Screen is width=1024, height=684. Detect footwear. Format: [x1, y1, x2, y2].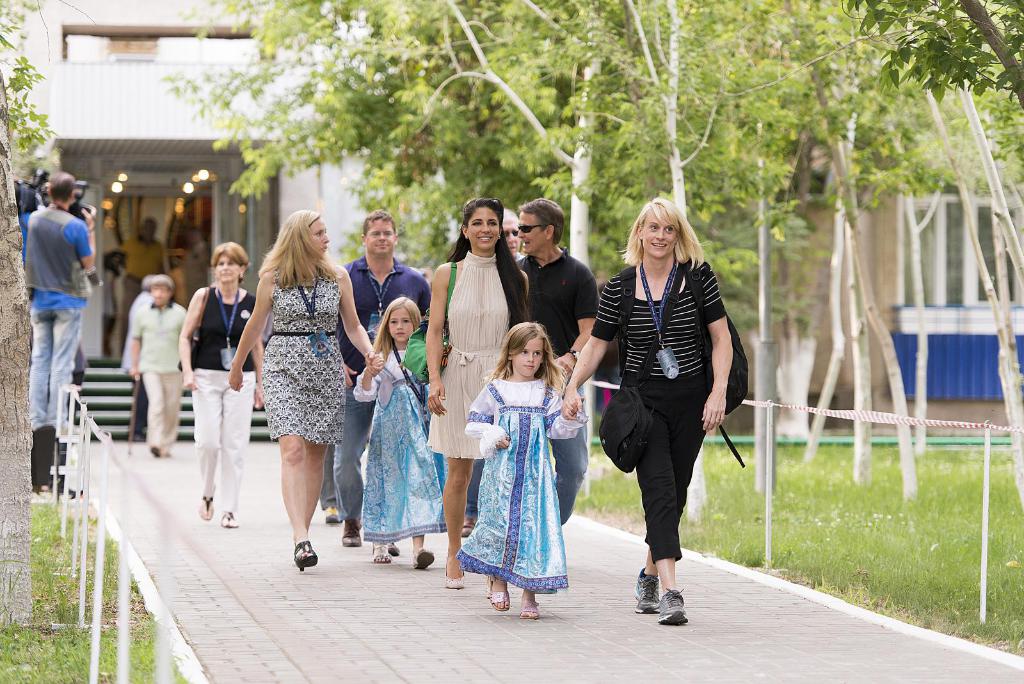
[344, 521, 363, 547].
